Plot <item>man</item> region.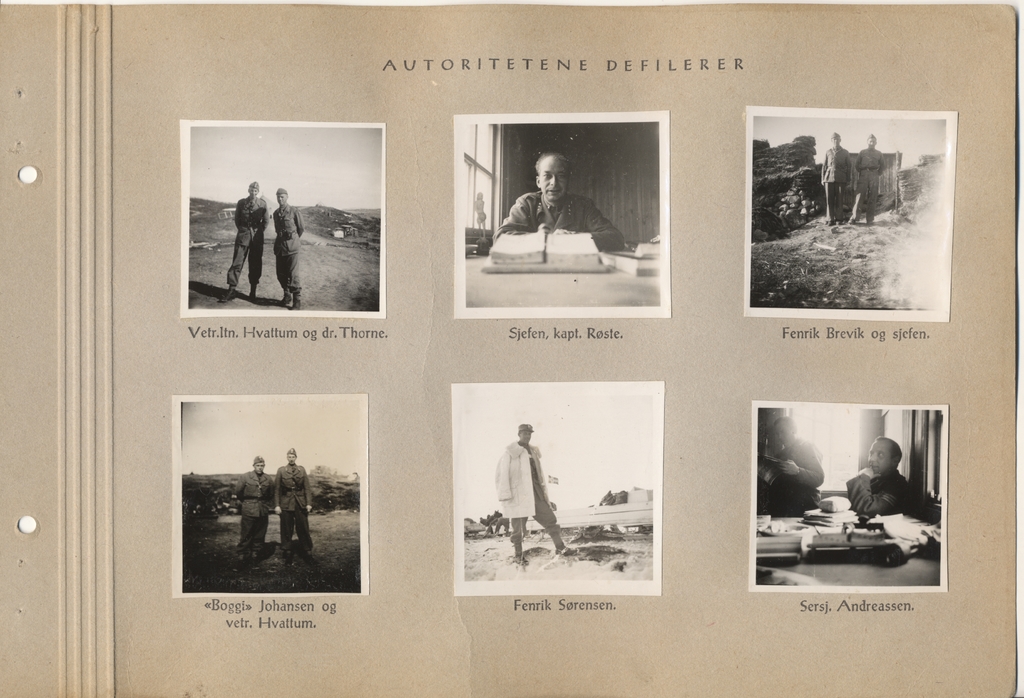
Plotted at (x1=845, y1=437, x2=922, y2=519).
